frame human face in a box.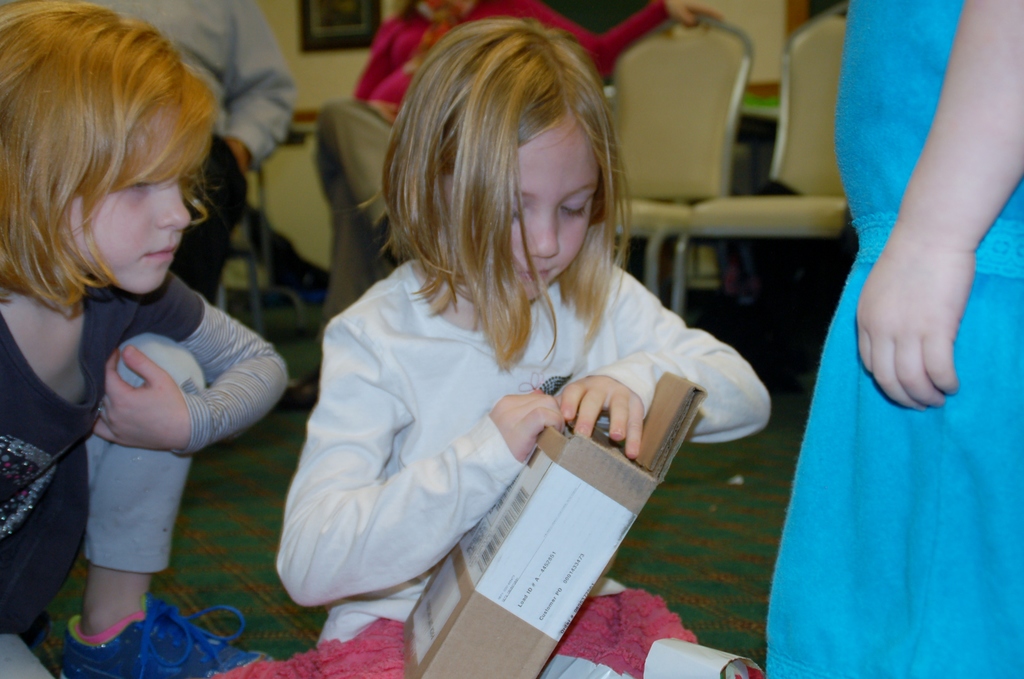
pyautogui.locateOnScreen(448, 109, 598, 304).
